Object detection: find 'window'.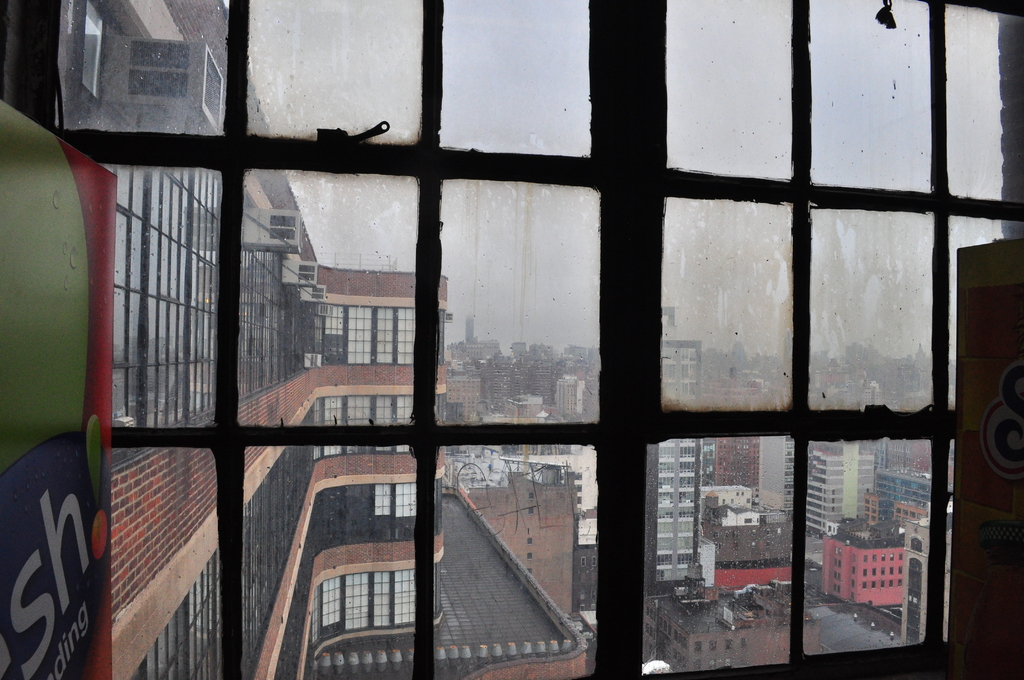
box=[580, 556, 587, 566].
